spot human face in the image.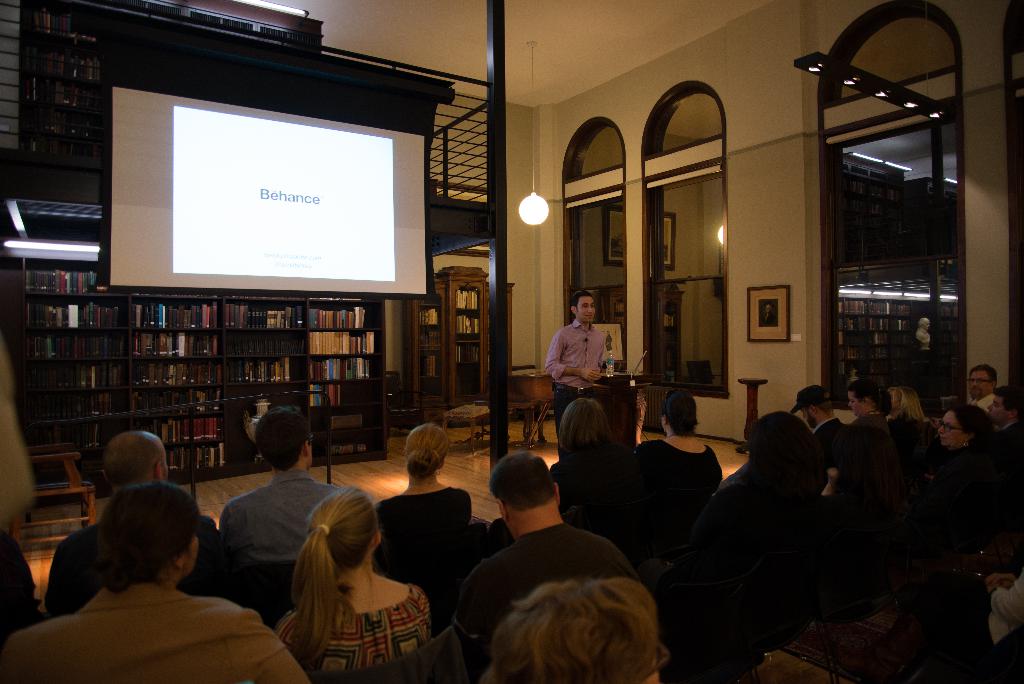
human face found at [576, 298, 596, 322].
